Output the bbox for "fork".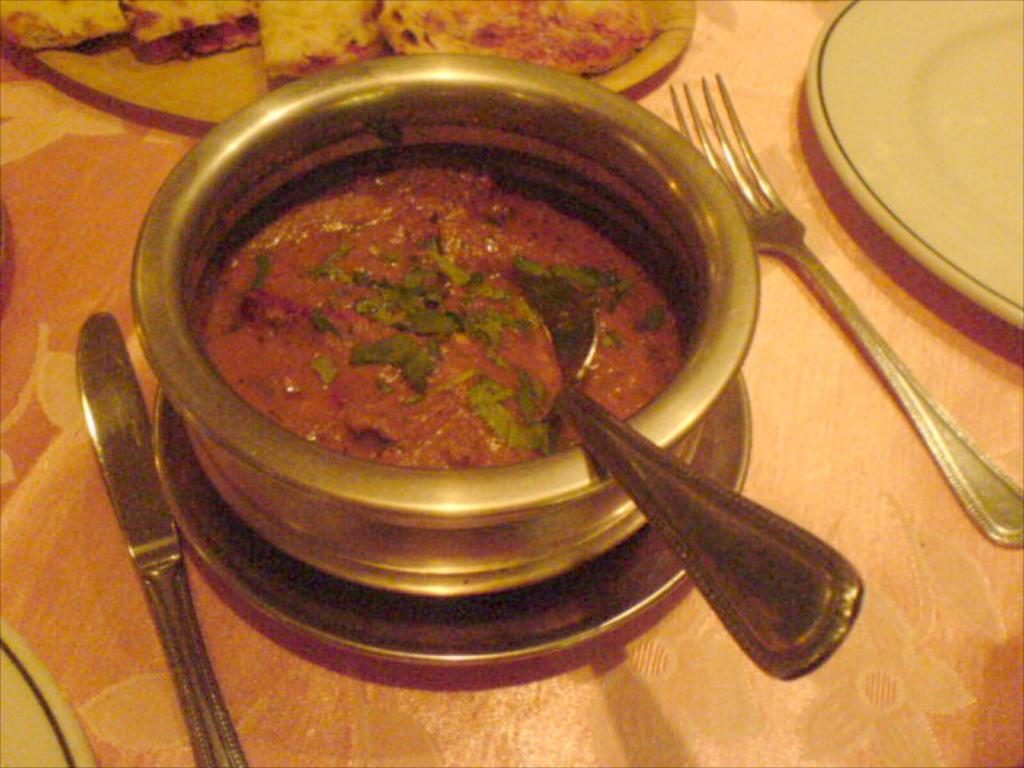
(694, 114, 1002, 571).
